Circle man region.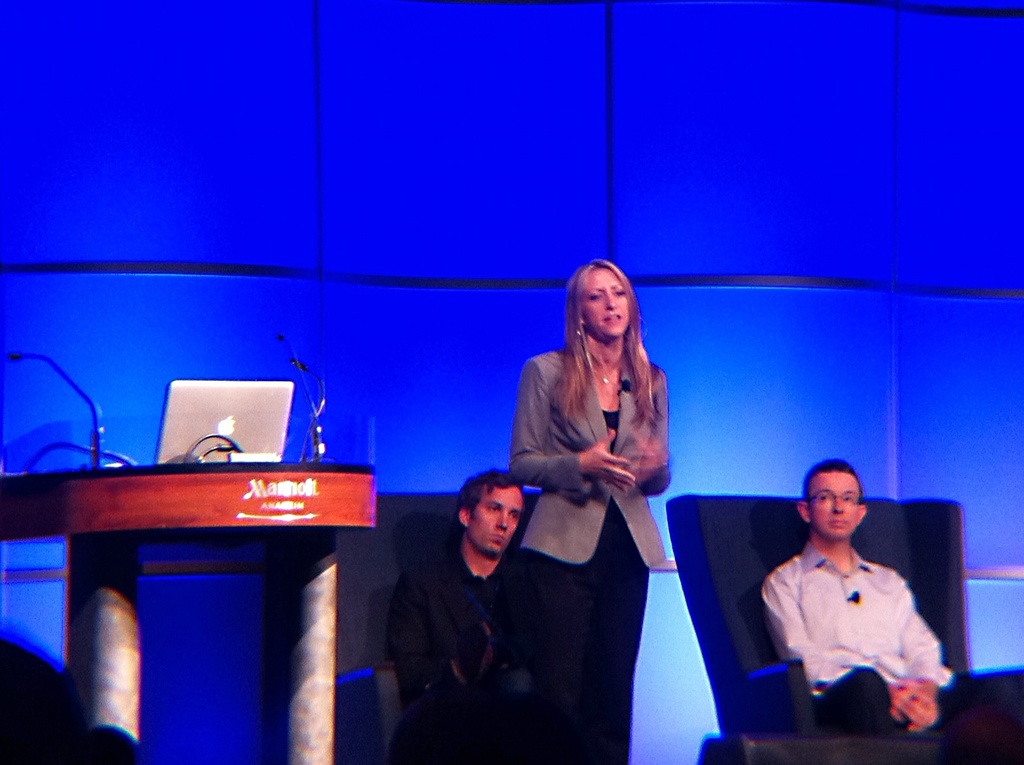
Region: region(740, 466, 964, 741).
